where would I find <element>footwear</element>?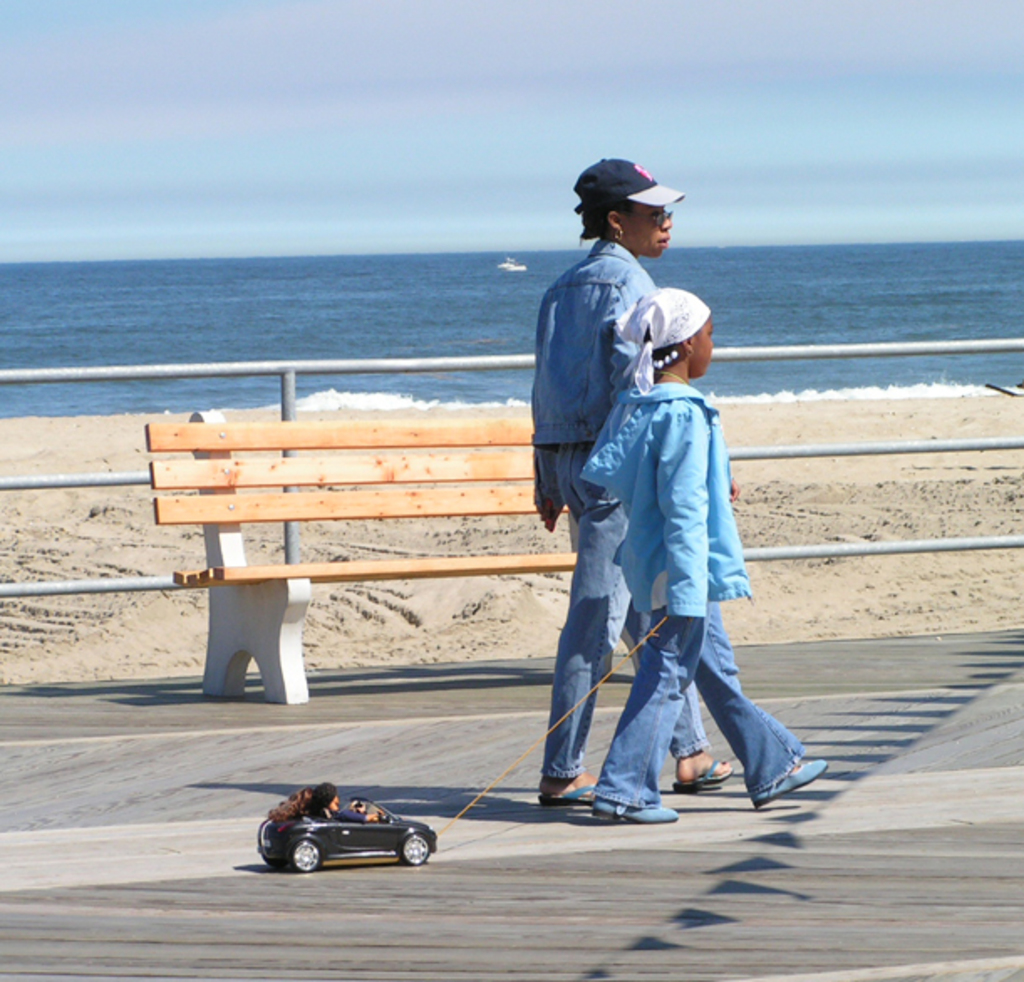
At locate(592, 791, 672, 819).
